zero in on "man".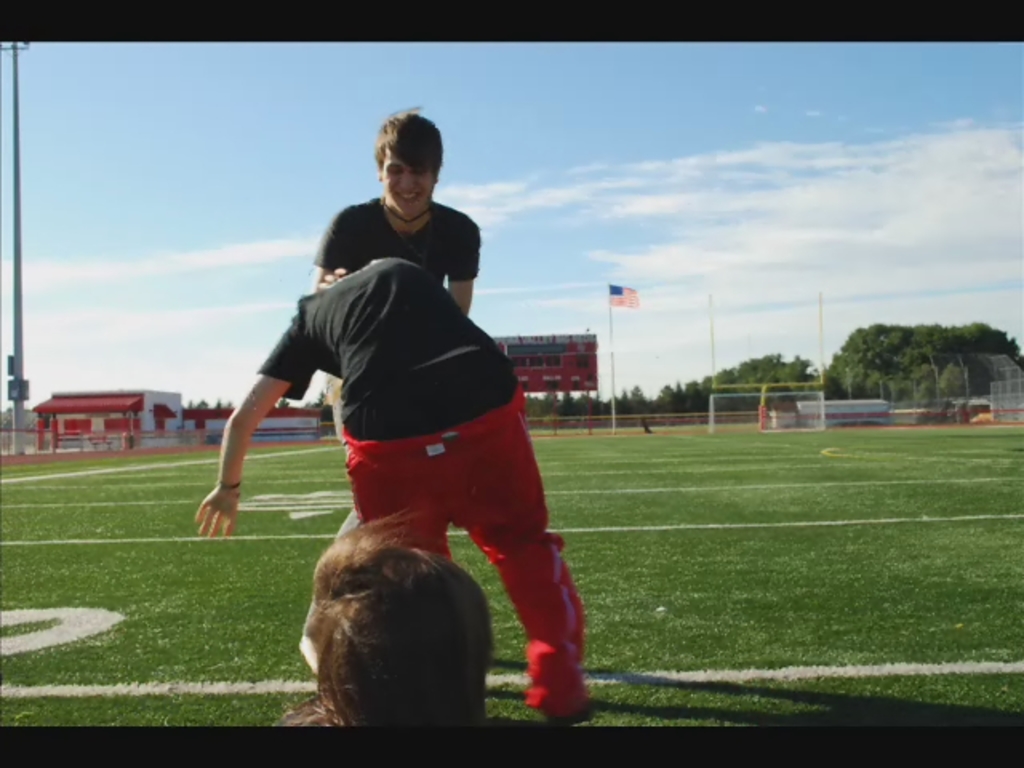
Zeroed in: (left=304, top=114, right=533, bottom=594).
